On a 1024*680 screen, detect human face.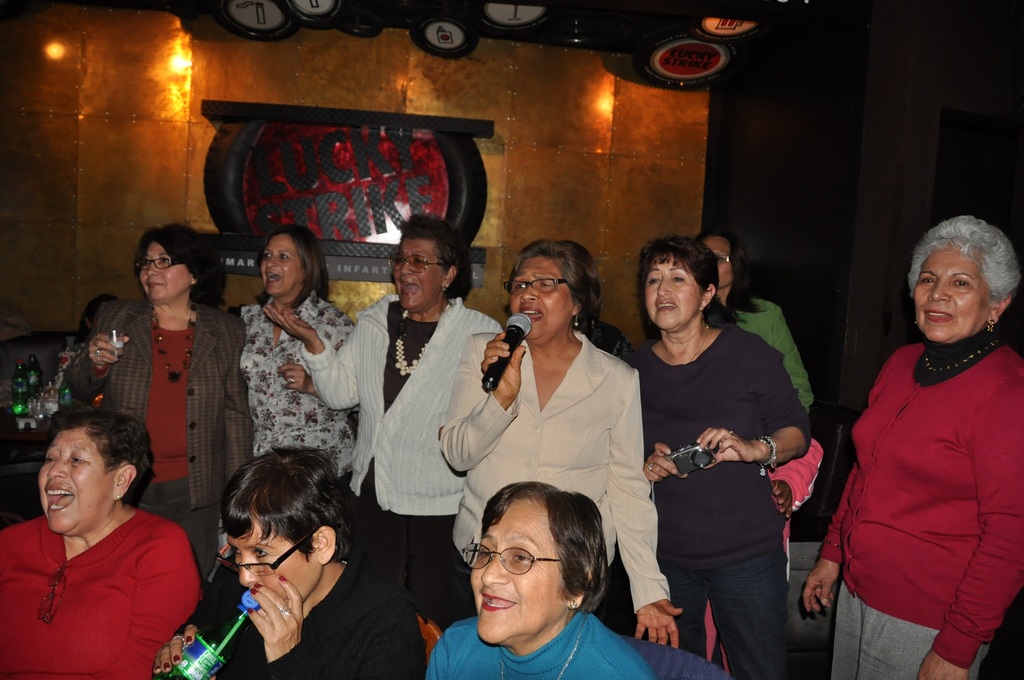
<region>255, 234, 305, 298</region>.
